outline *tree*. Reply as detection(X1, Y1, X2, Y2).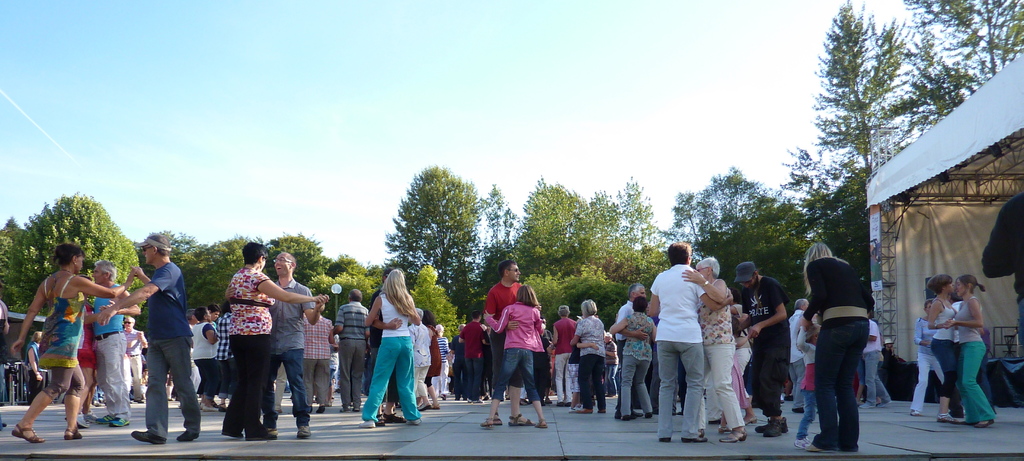
detection(665, 162, 821, 306).
